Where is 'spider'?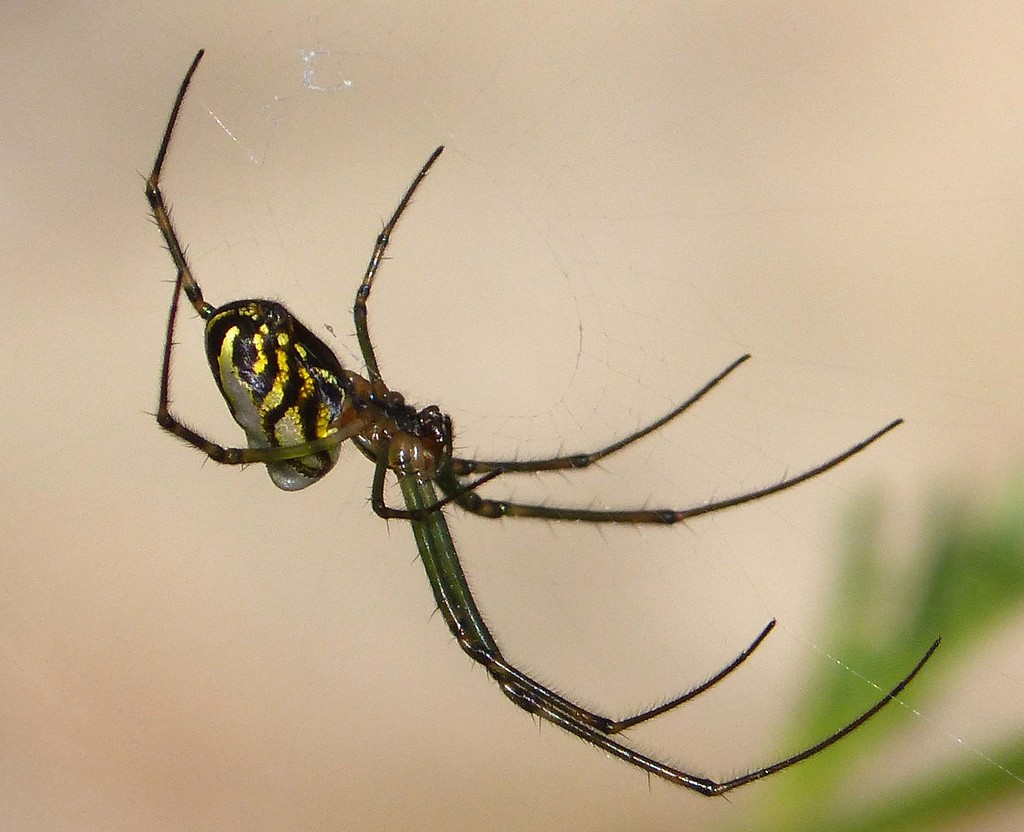
138,46,946,801.
